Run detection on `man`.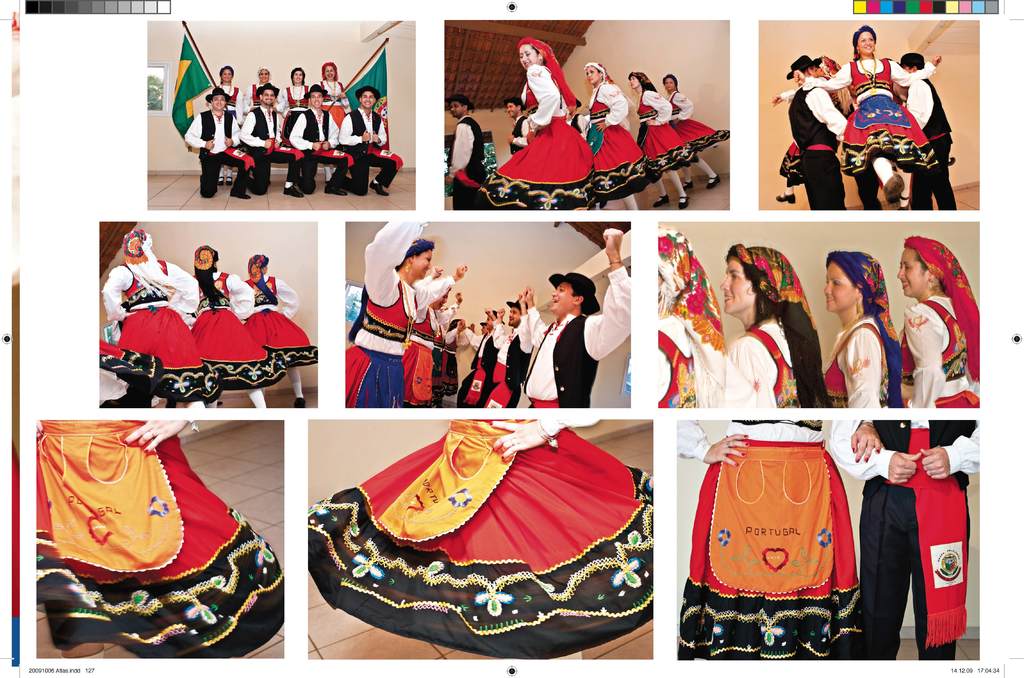
Result: box=[447, 97, 490, 213].
